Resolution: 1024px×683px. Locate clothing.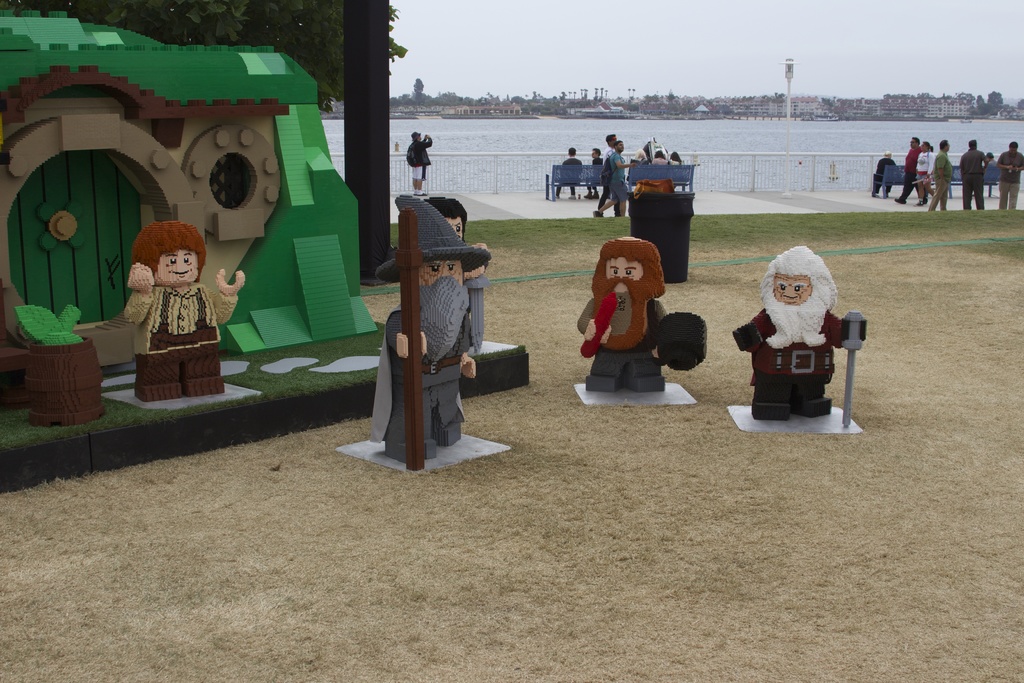
127, 286, 223, 382.
